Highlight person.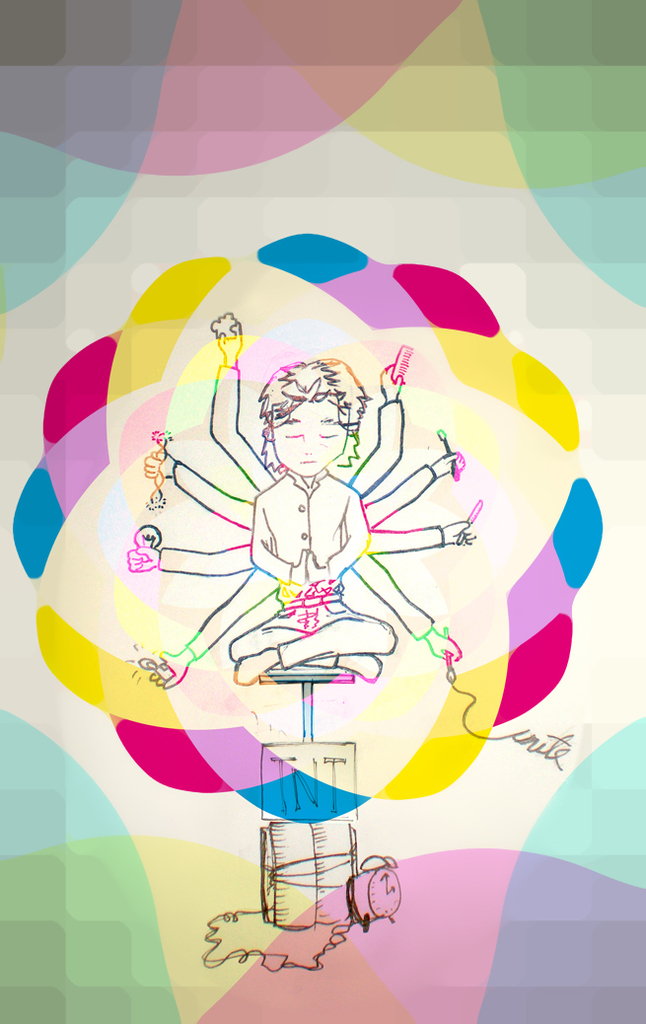
Highlighted region: box(126, 313, 471, 693).
